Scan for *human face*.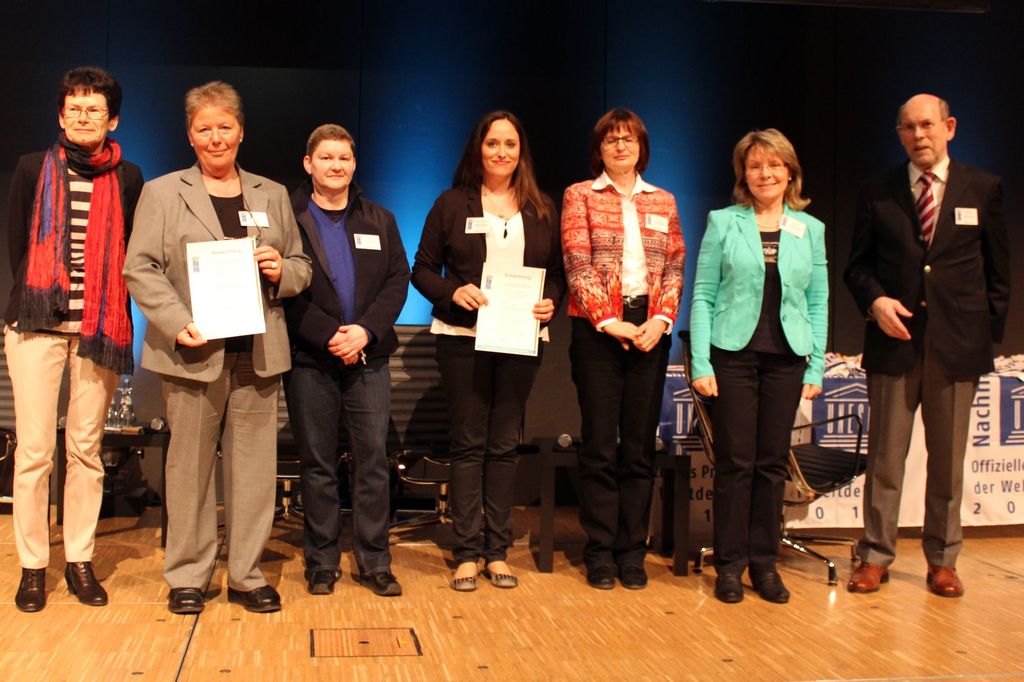
Scan result: (898, 99, 945, 163).
